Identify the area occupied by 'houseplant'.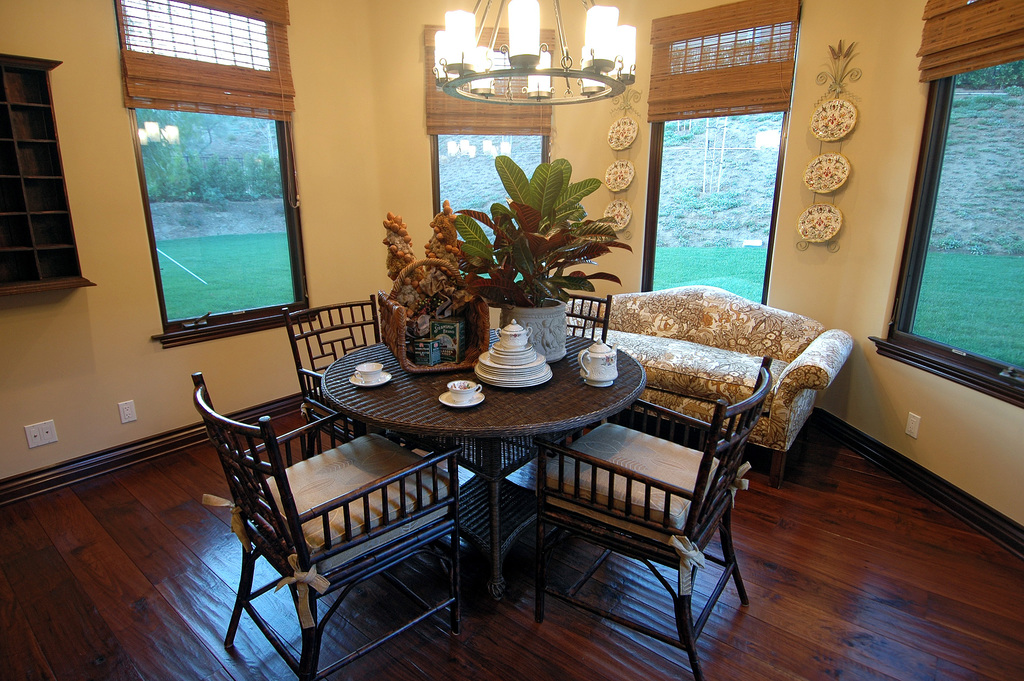
Area: box(438, 159, 632, 361).
